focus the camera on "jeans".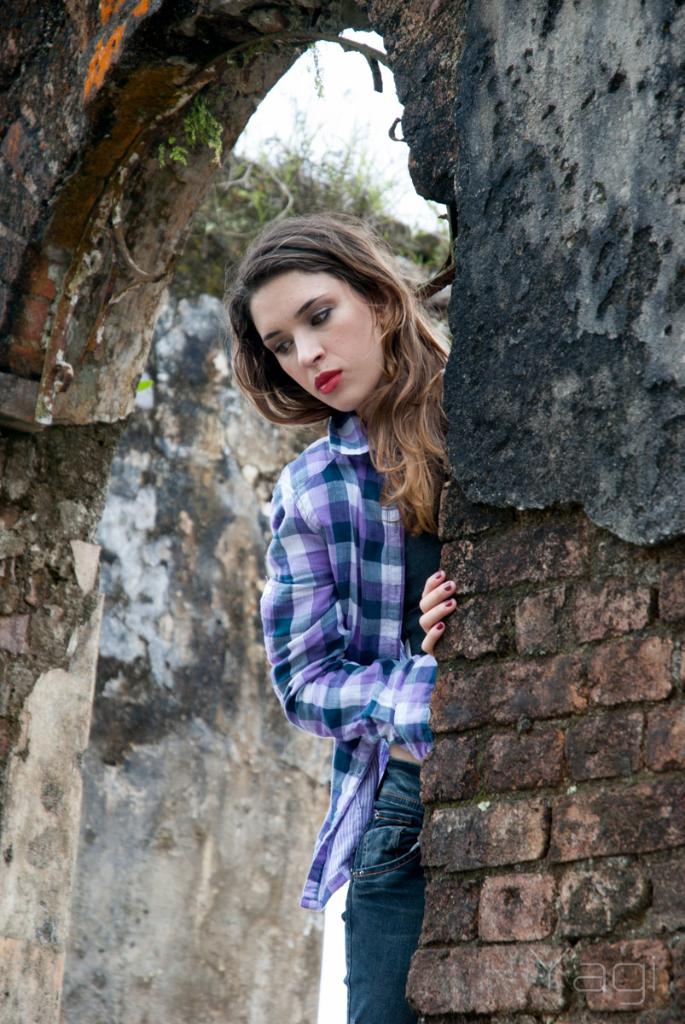
Focus region: Rect(340, 762, 423, 1023).
